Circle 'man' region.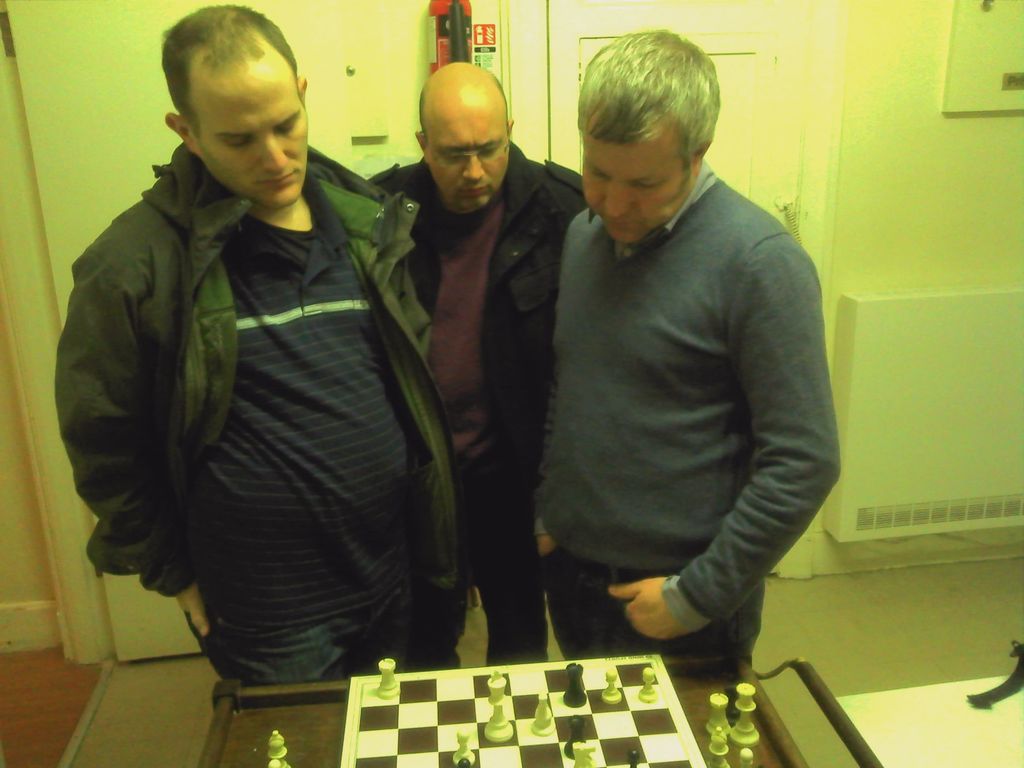
Region: <region>49, 0, 467, 691</region>.
